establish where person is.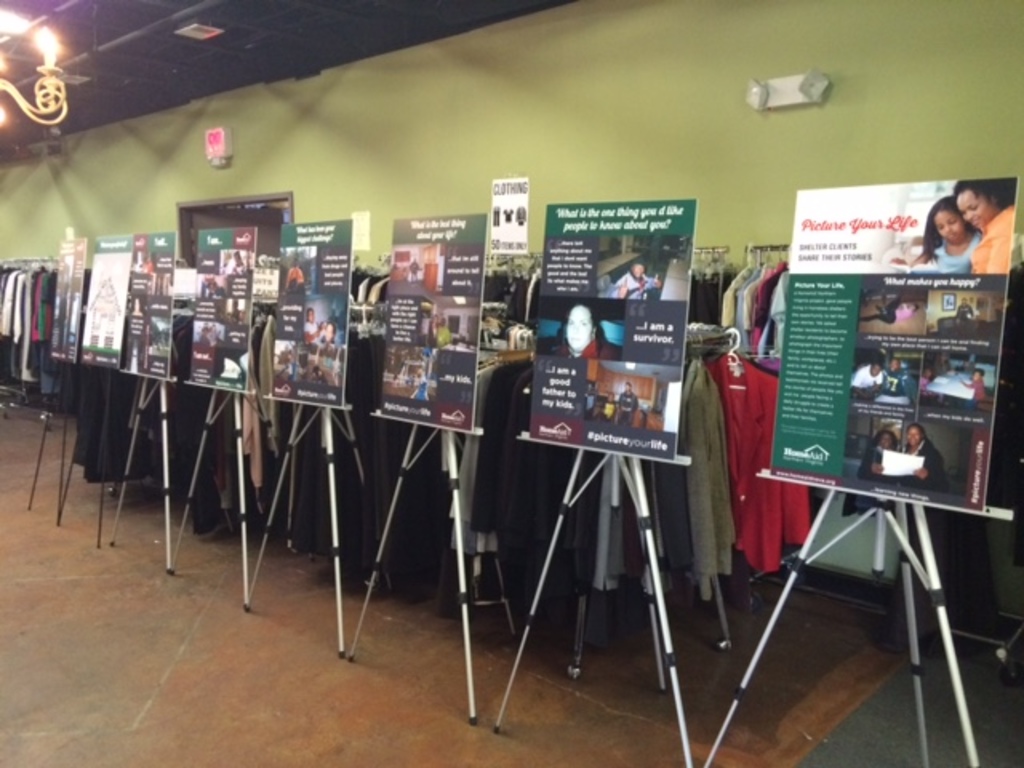
Established at bbox=(282, 254, 307, 296).
